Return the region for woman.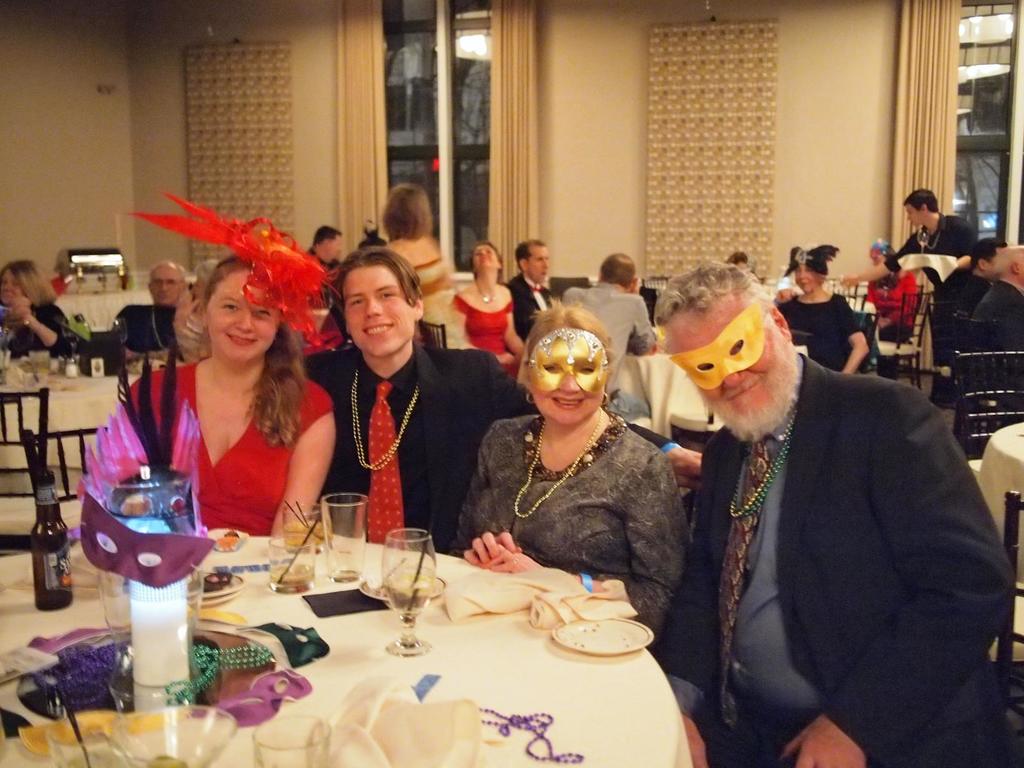
(x1=383, y1=180, x2=467, y2=347).
